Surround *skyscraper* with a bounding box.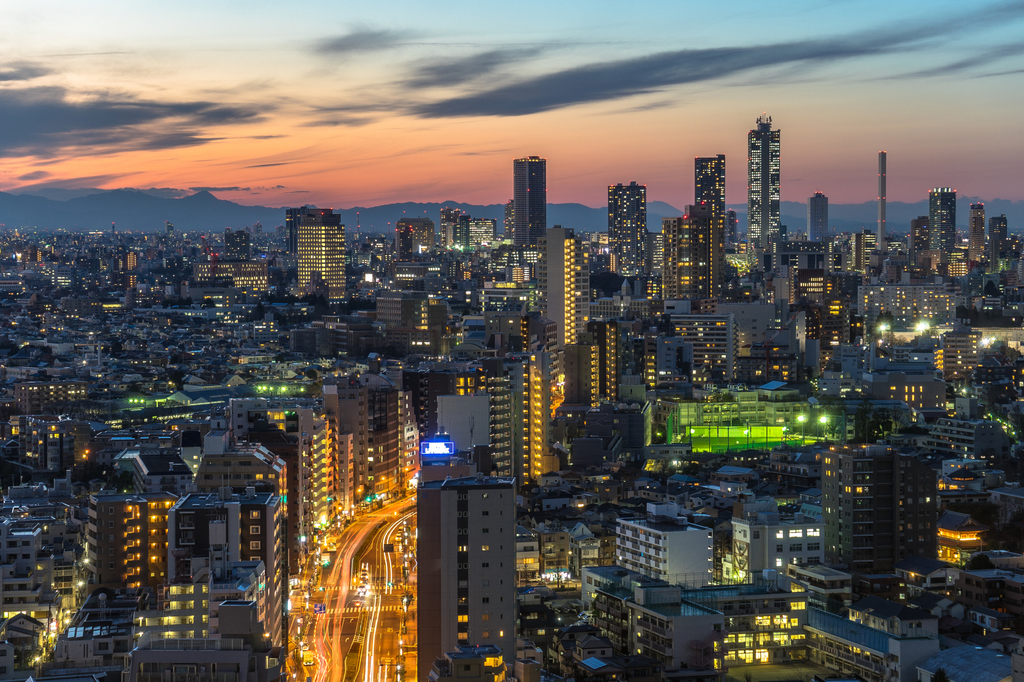
region(541, 228, 580, 363).
